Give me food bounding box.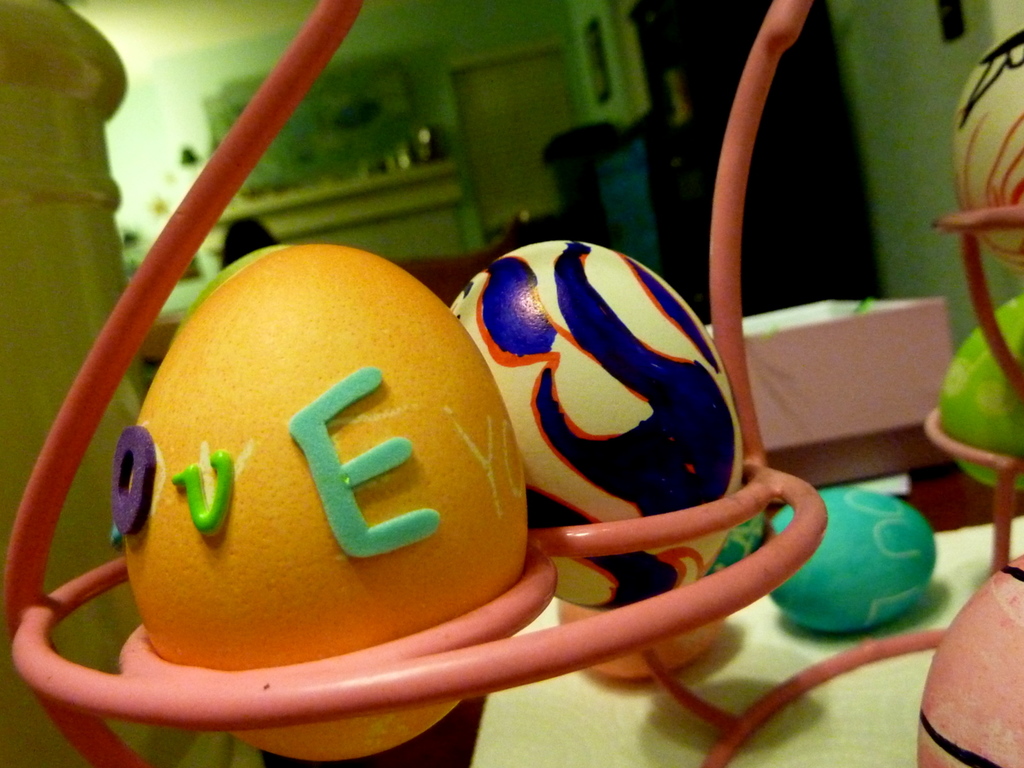
x1=758 y1=490 x2=936 y2=630.
